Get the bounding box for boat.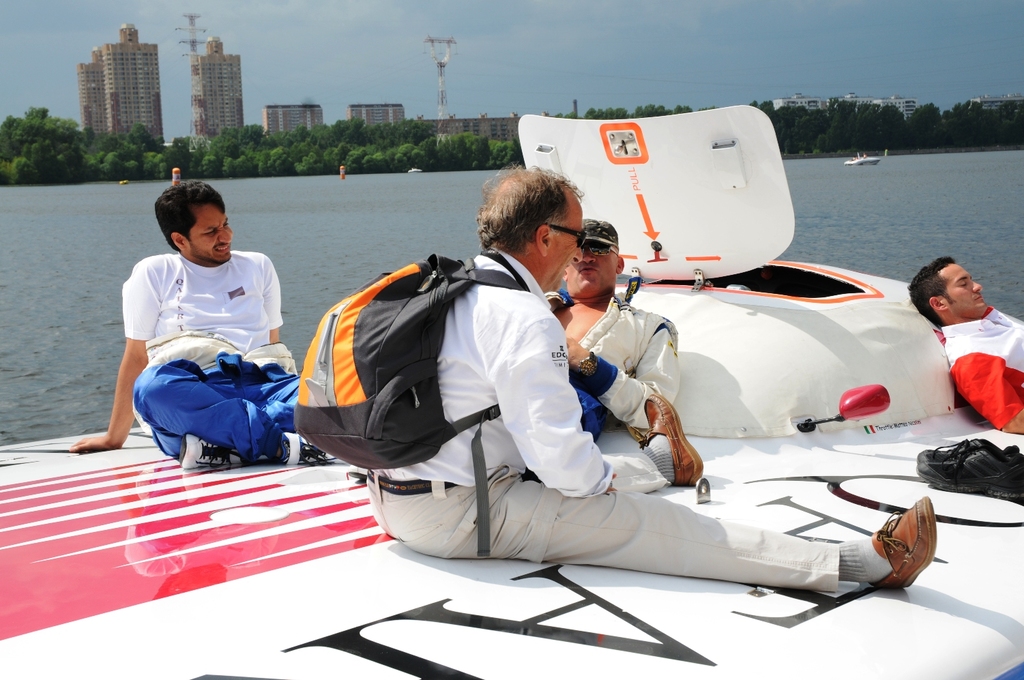
<bbox>0, 108, 1023, 679</bbox>.
